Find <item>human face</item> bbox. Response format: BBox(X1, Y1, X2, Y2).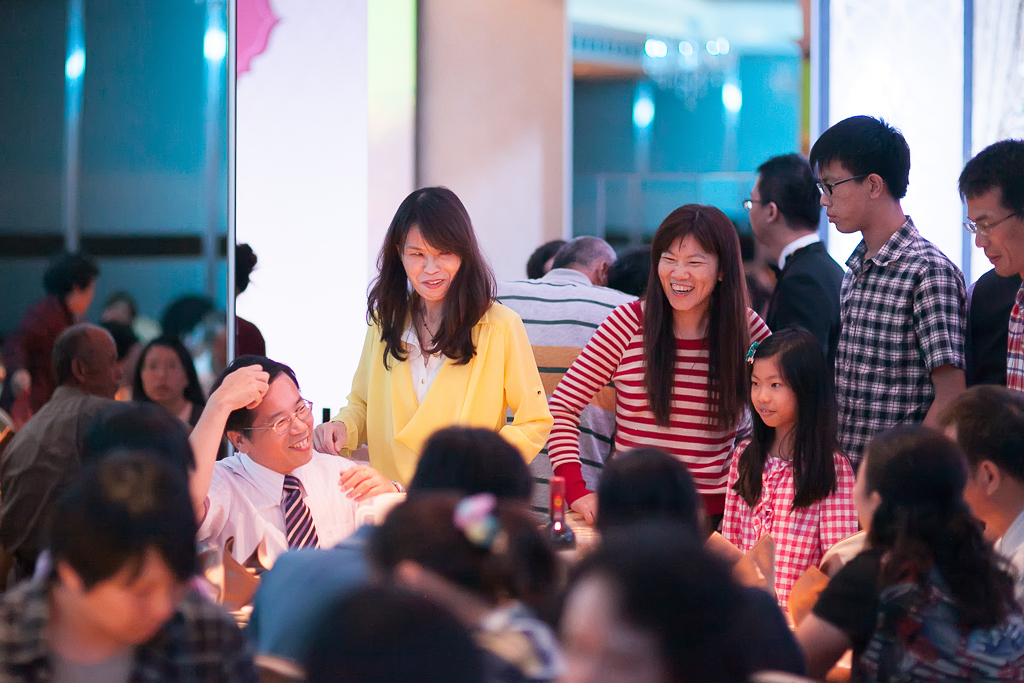
BBox(963, 196, 1023, 278).
